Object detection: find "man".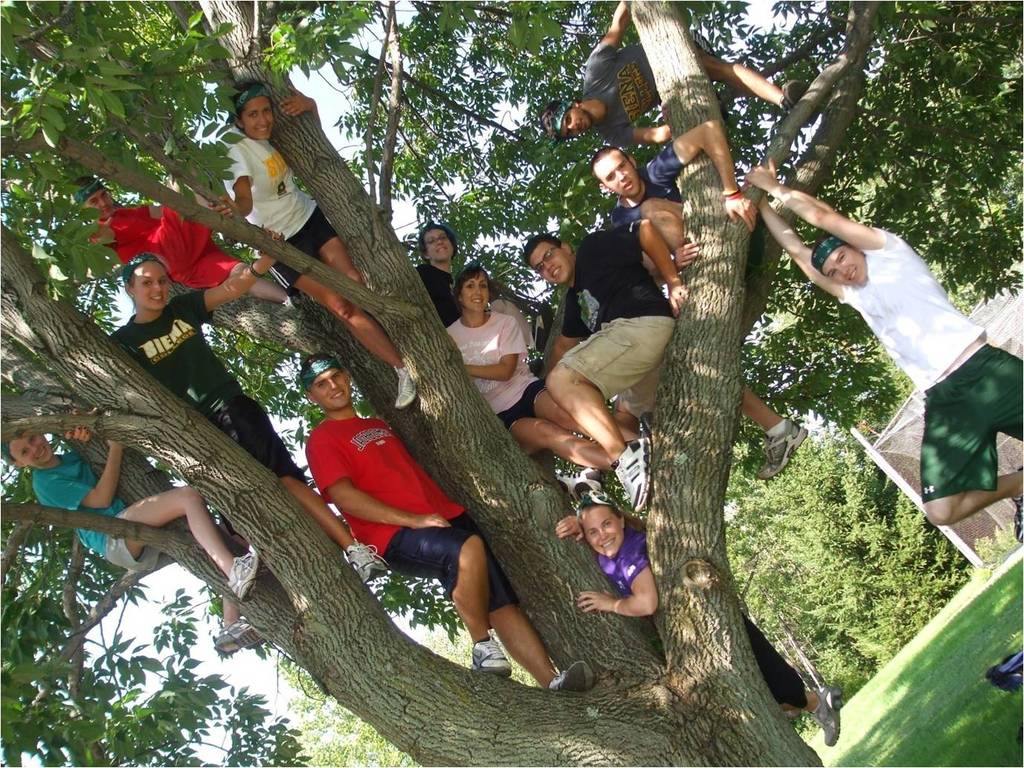
Rect(0, 428, 258, 655).
